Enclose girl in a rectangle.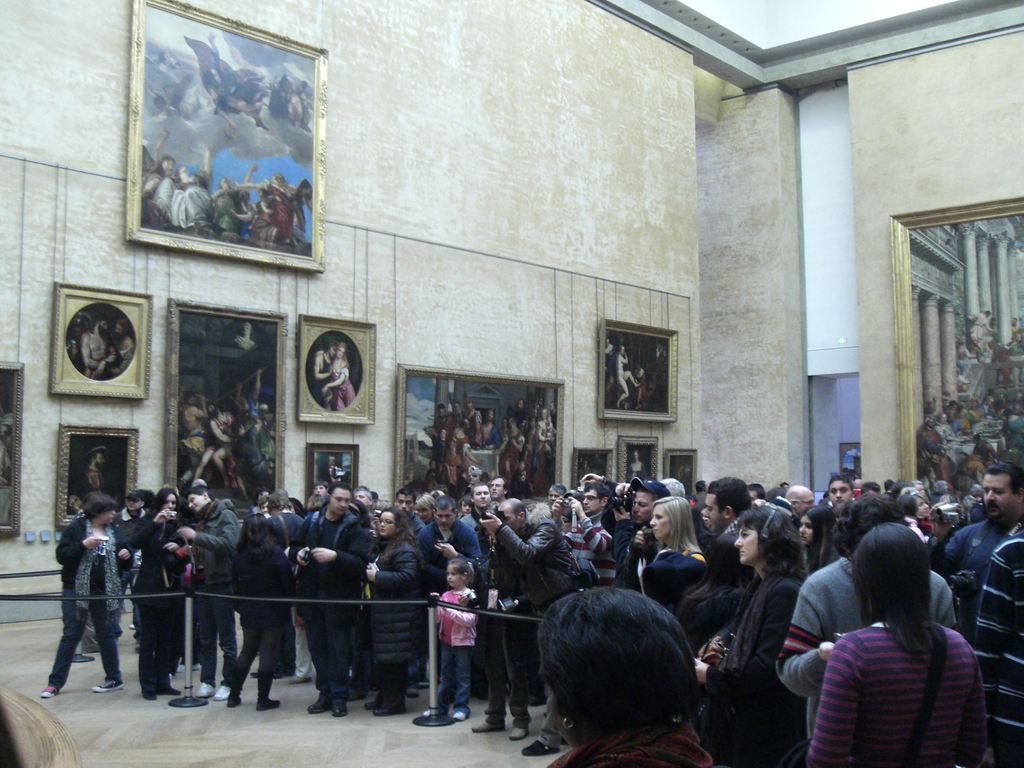
(left=694, top=509, right=814, bottom=767).
